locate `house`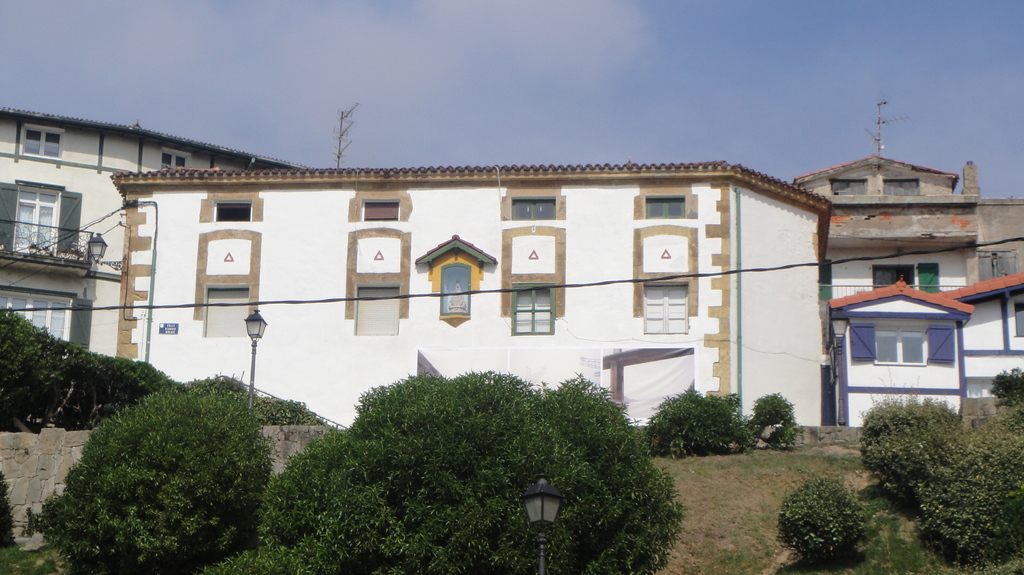
Rect(801, 155, 977, 286)
